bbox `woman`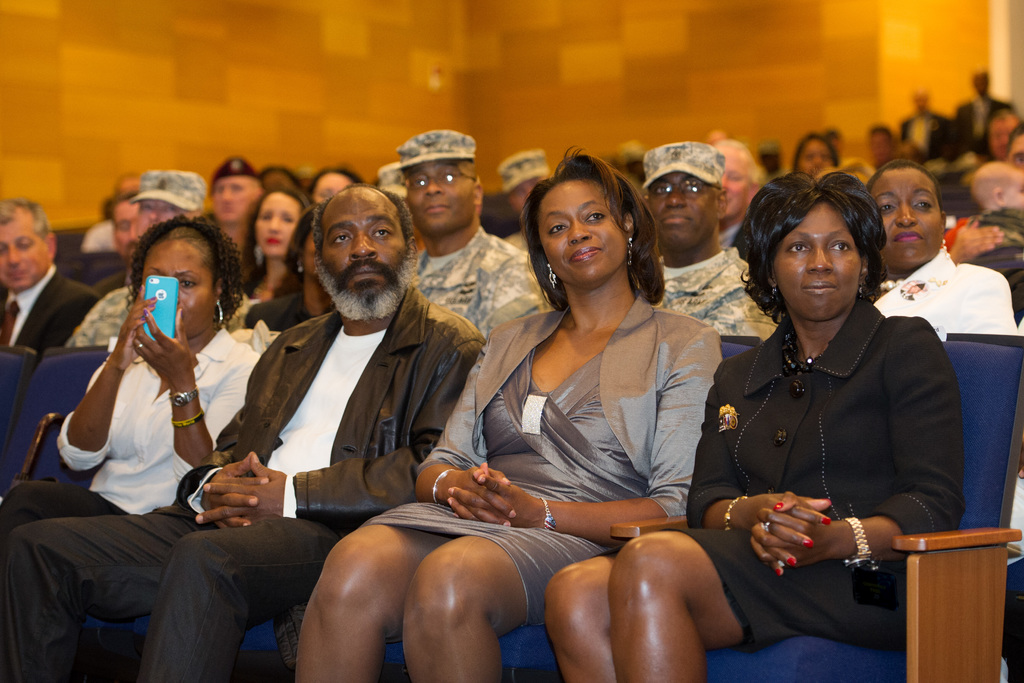
l=865, t=156, r=1023, b=350
